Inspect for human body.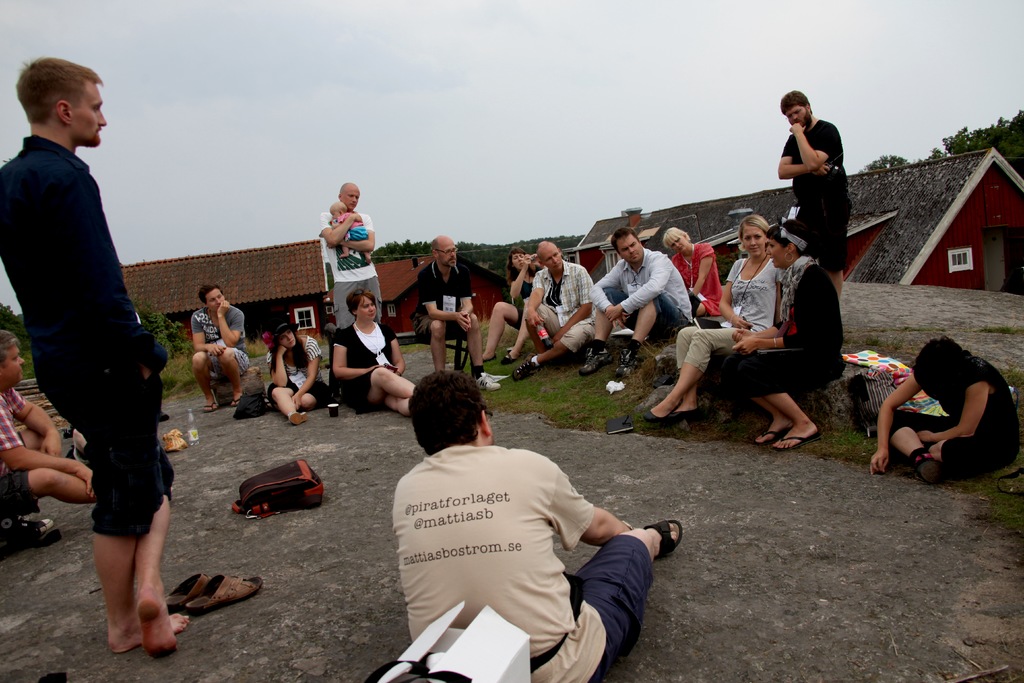
Inspection: {"x1": 330, "y1": 206, "x2": 372, "y2": 265}.
